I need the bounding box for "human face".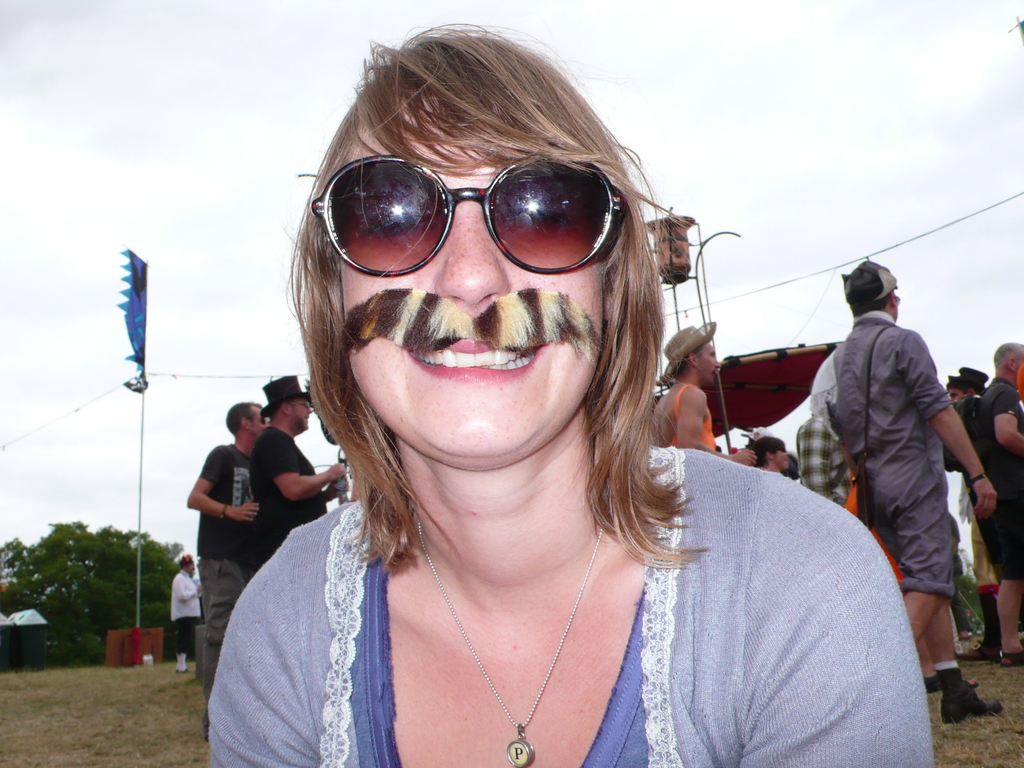
Here it is: pyautogui.locateOnScreen(701, 344, 723, 387).
